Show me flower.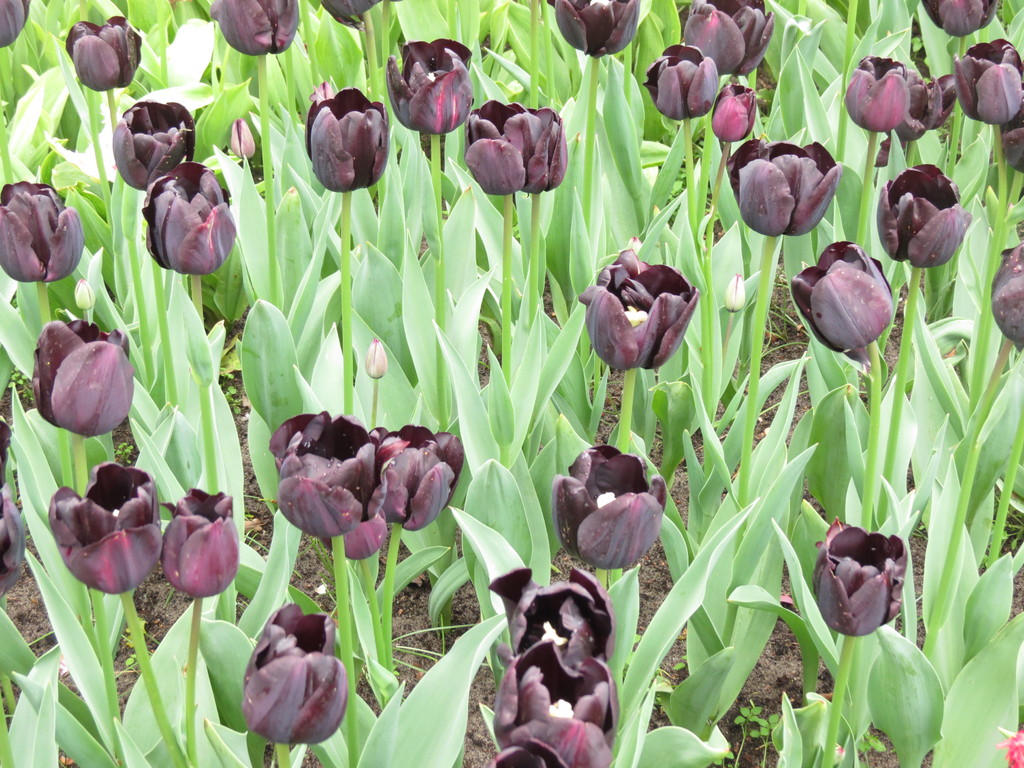
flower is here: 74 281 100 310.
